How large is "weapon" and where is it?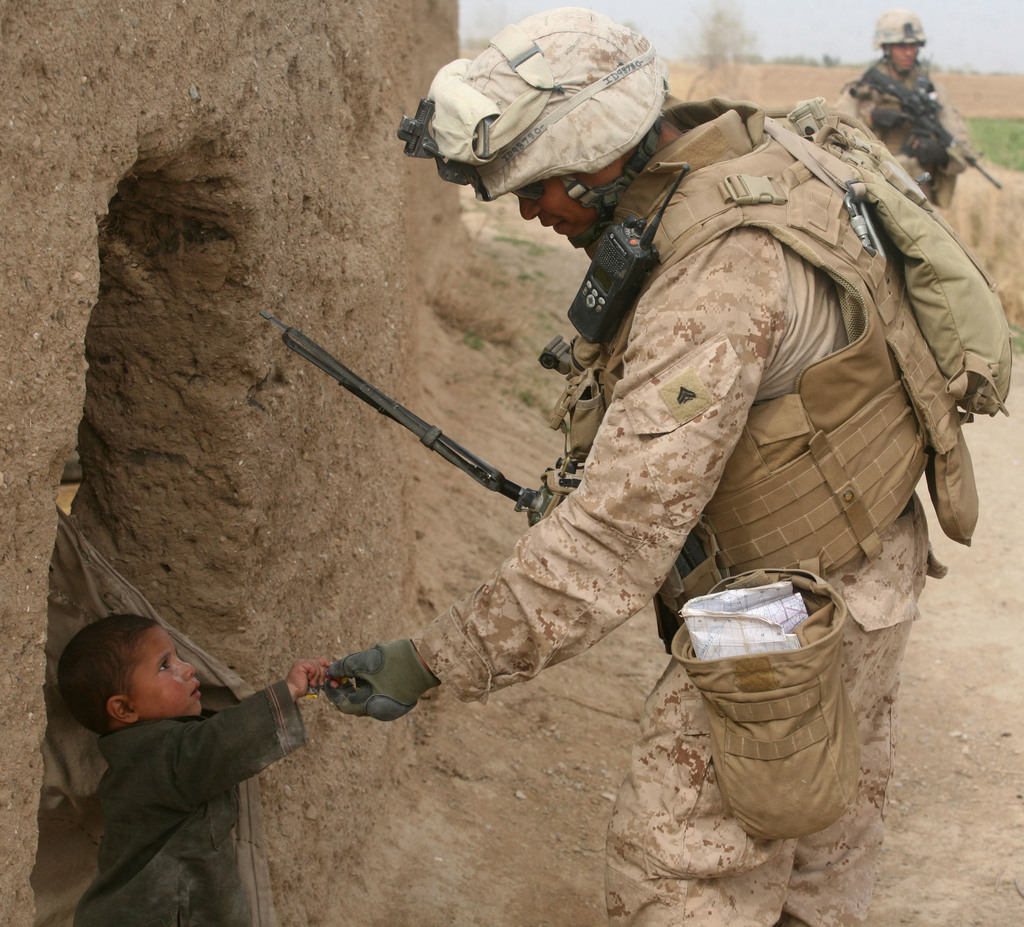
Bounding box: rect(854, 60, 1008, 197).
